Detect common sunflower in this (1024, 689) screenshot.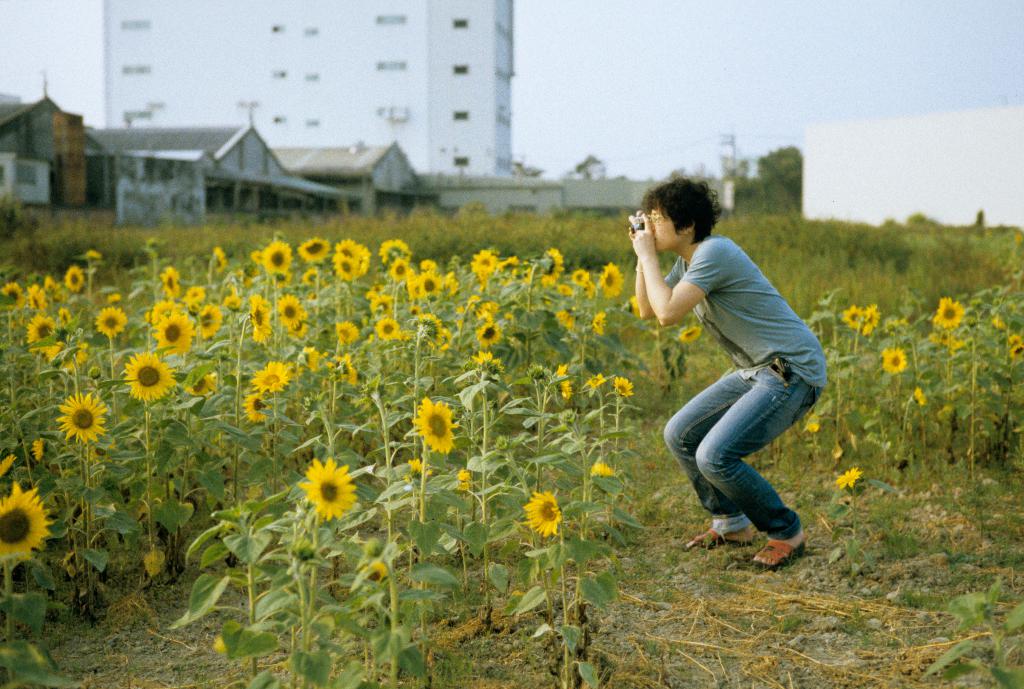
Detection: [x1=4, y1=469, x2=36, y2=568].
